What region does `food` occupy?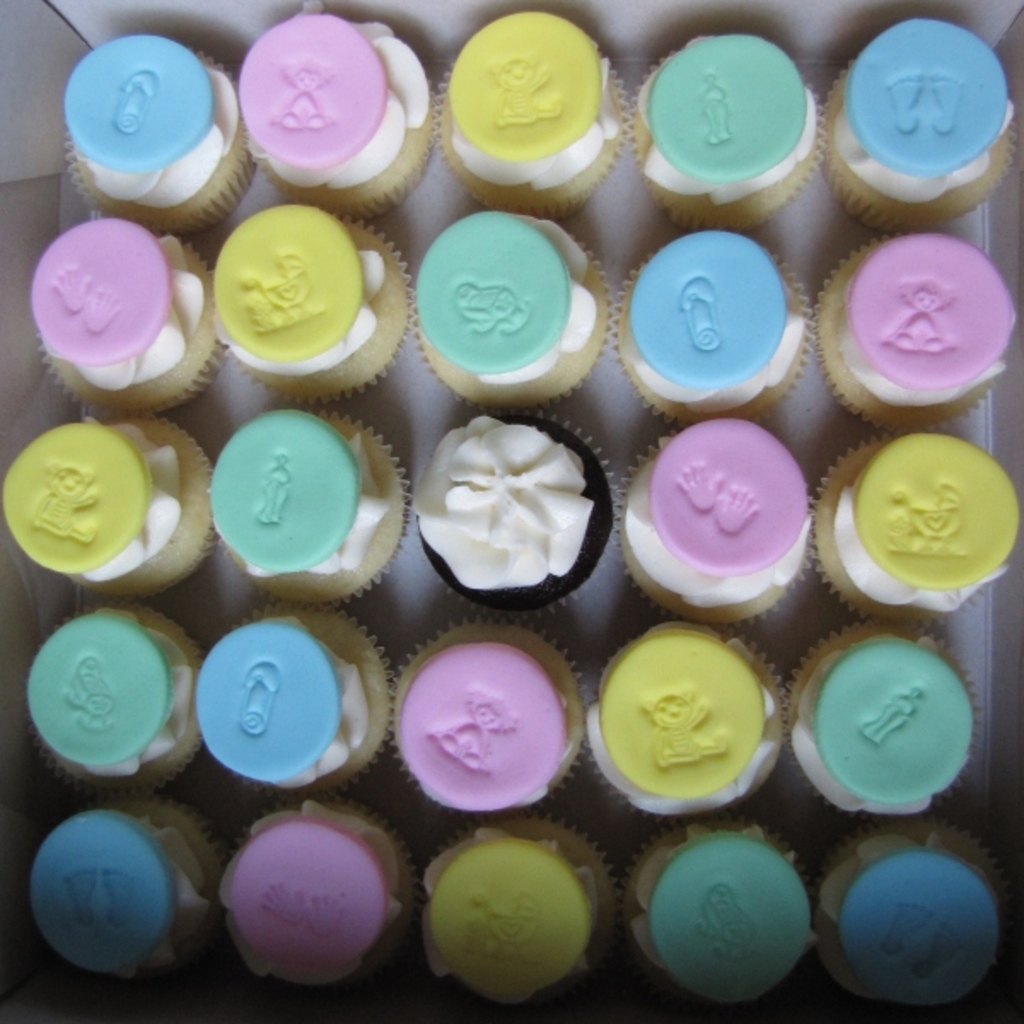
<box>415,811,614,1014</box>.
